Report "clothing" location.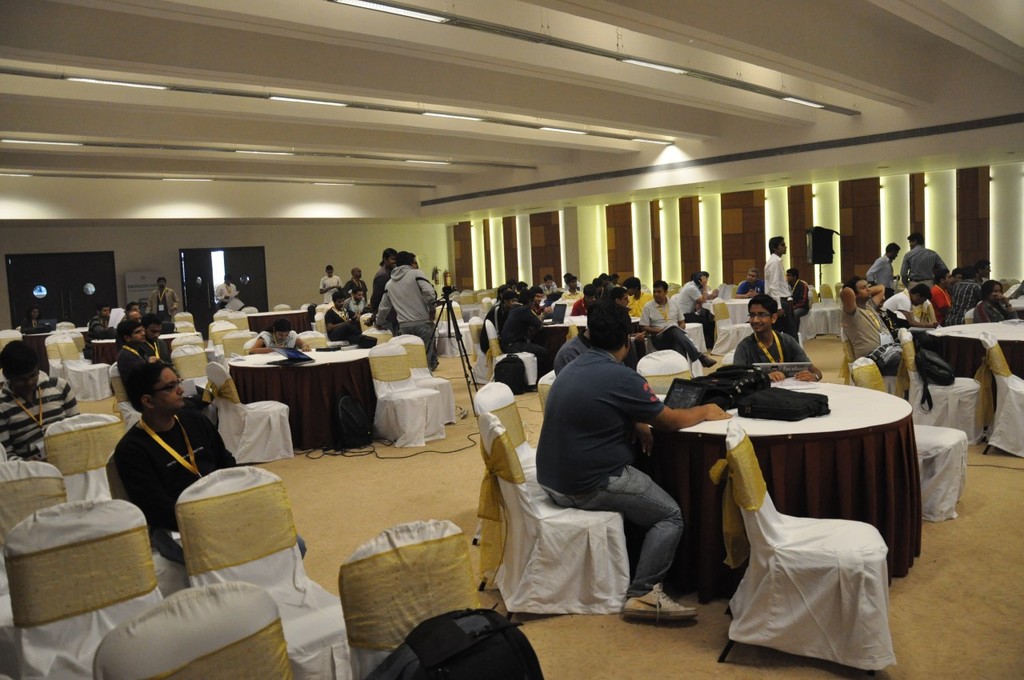
Report: x1=729, y1=279, x2=770, y2=302.
